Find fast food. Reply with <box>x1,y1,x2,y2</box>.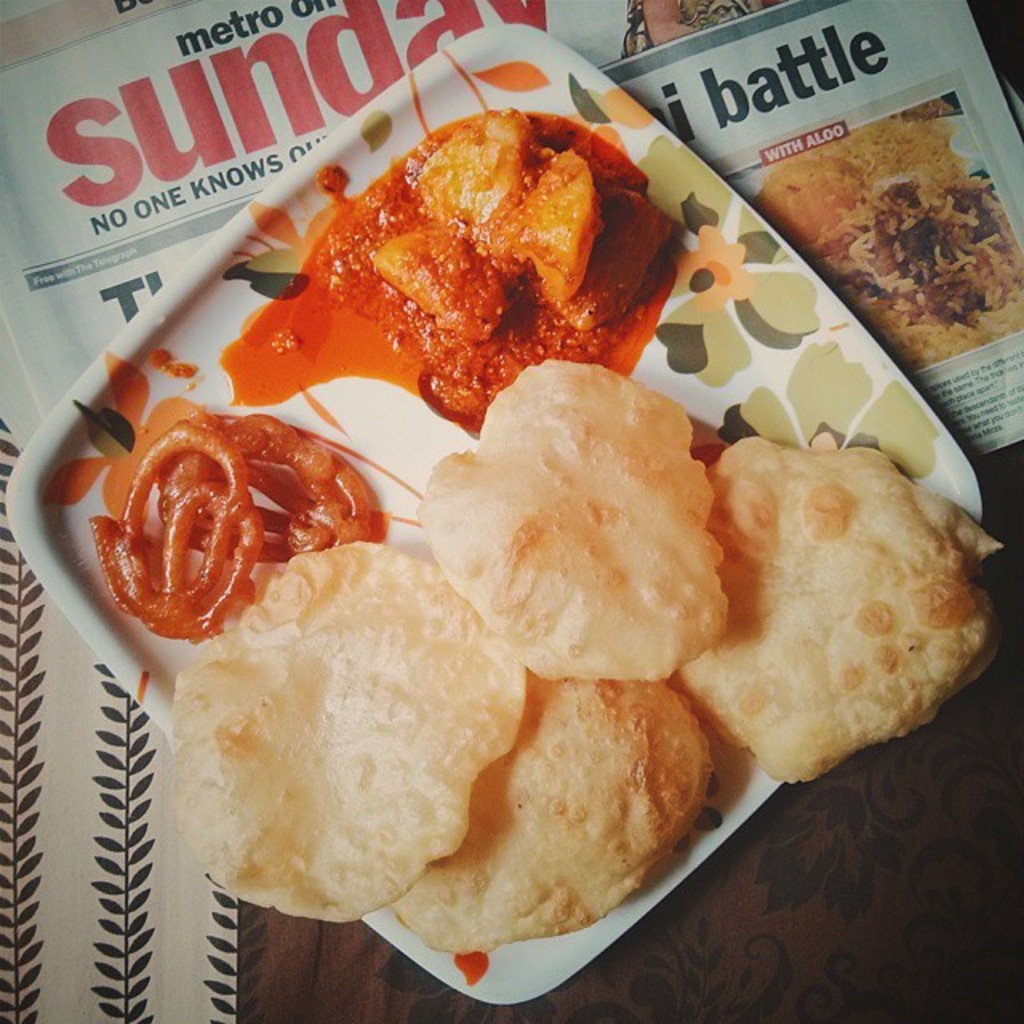
<box>101,419,374,638</box>.
